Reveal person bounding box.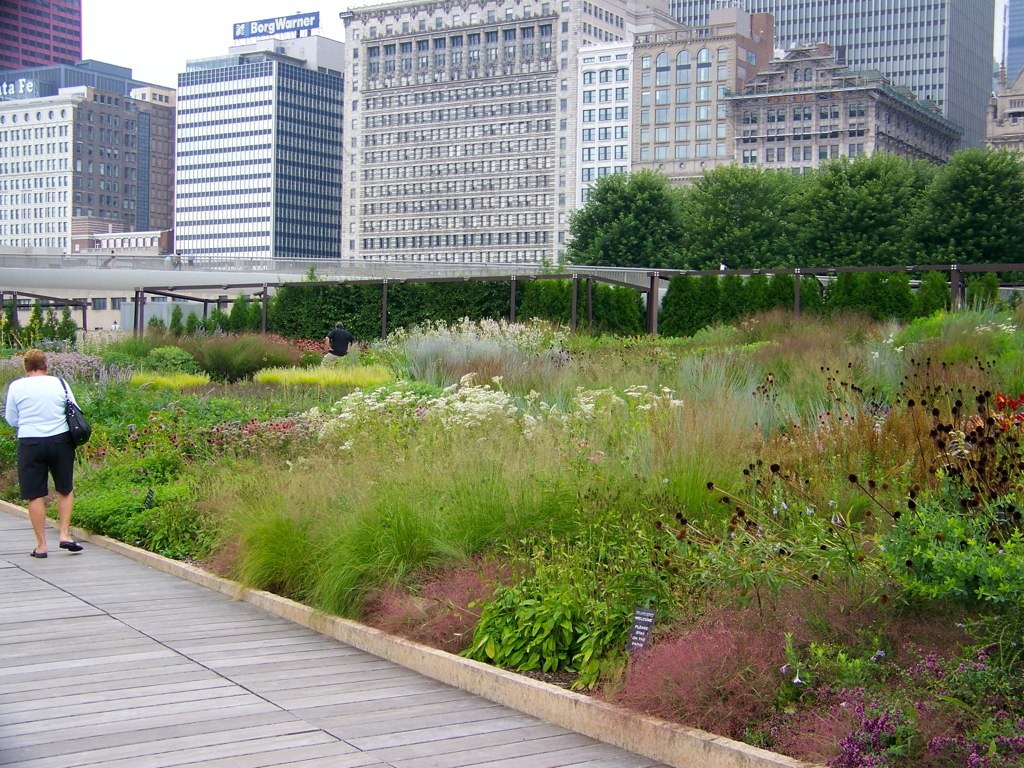
Revealed: <region>4, 348, 87, 559</region>.
